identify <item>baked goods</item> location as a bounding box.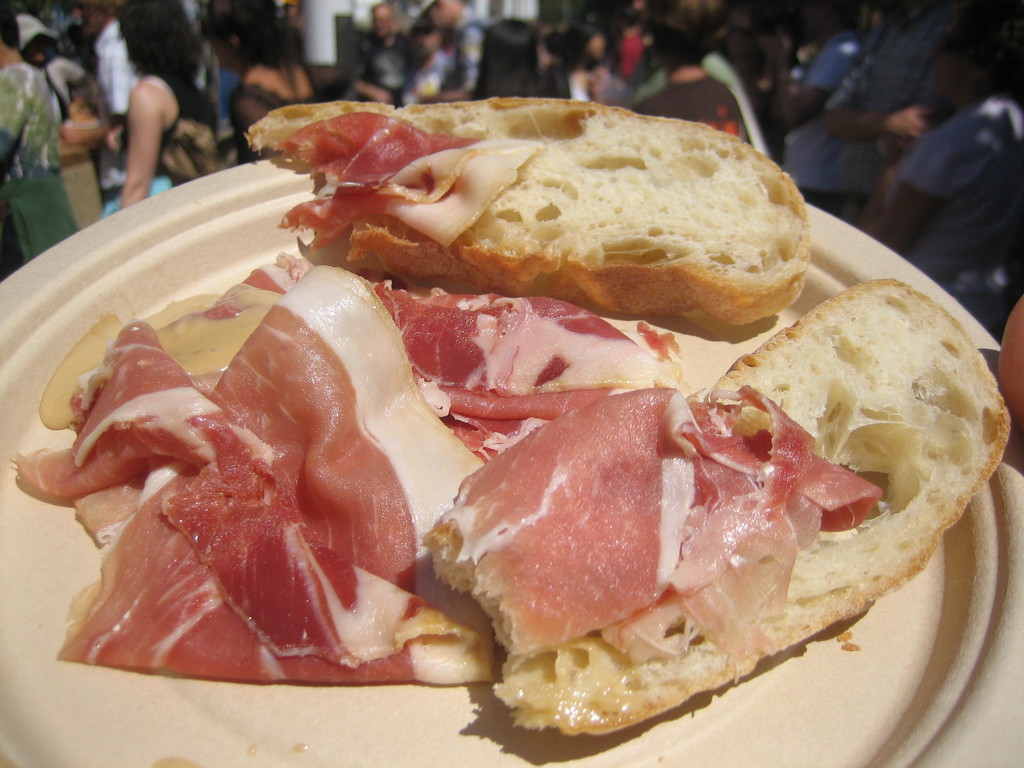
236:97:801:346.
